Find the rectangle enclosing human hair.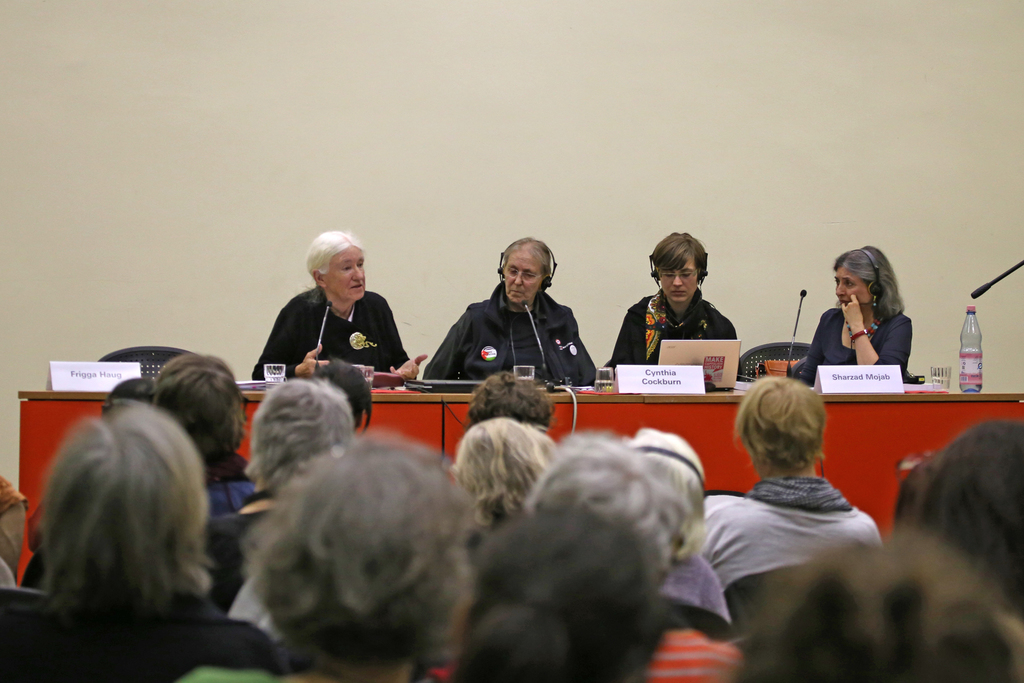
{"x1": 650, "y1": 231, "x2": 707, "y2": 277}.
